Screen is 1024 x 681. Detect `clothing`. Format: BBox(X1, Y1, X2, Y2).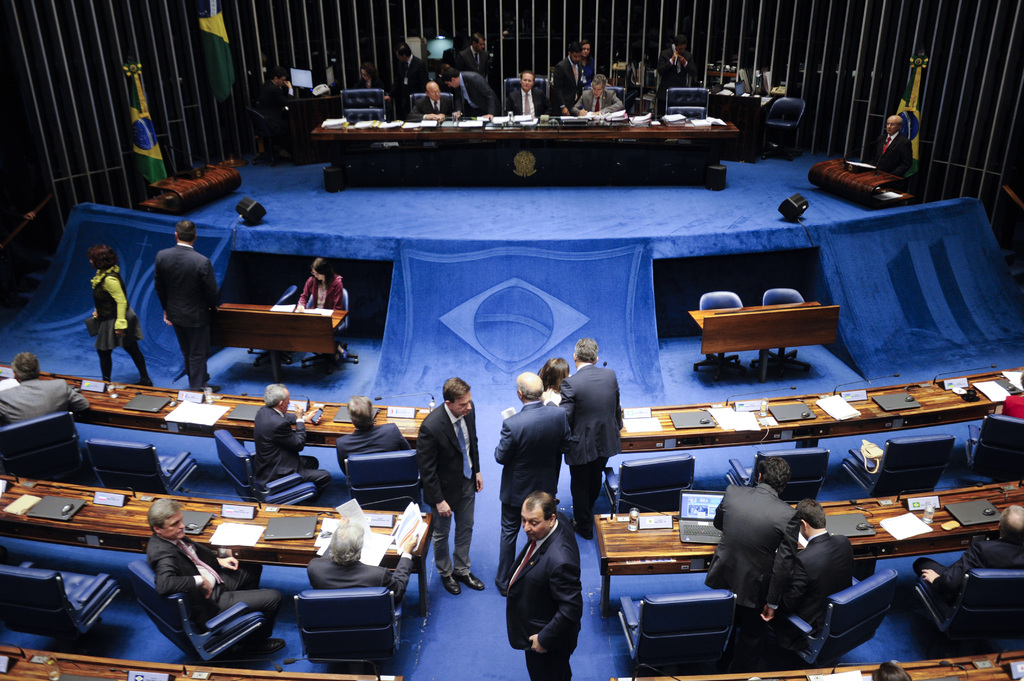
BBox(153, 243, 217, 385).
